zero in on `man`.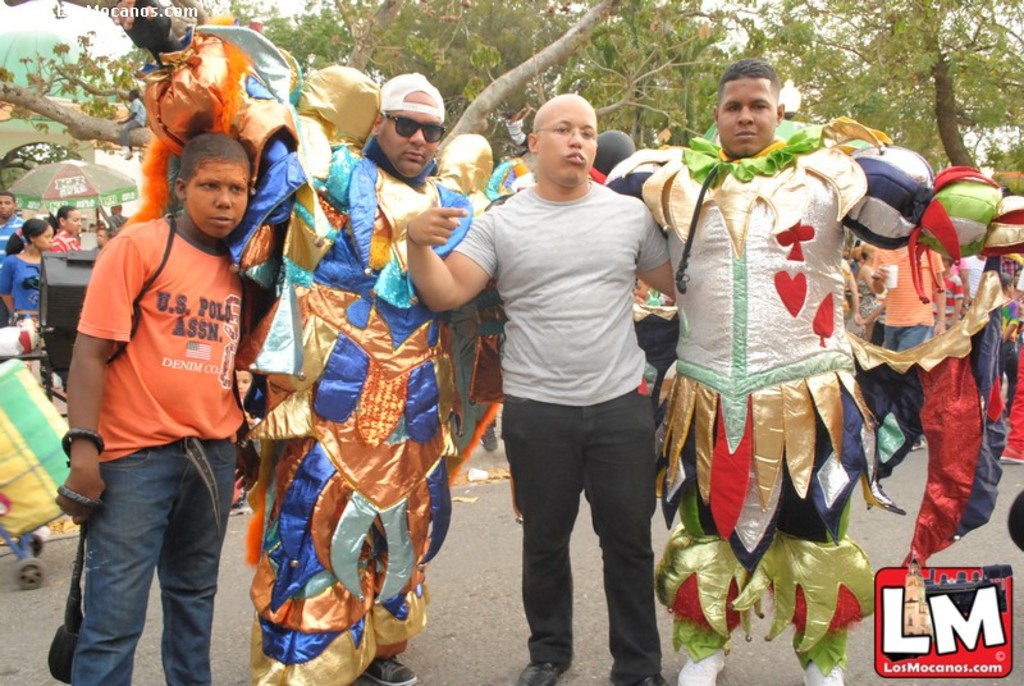
Zeroed in: x1=602 y1=58 x2=1023 y2=685.
